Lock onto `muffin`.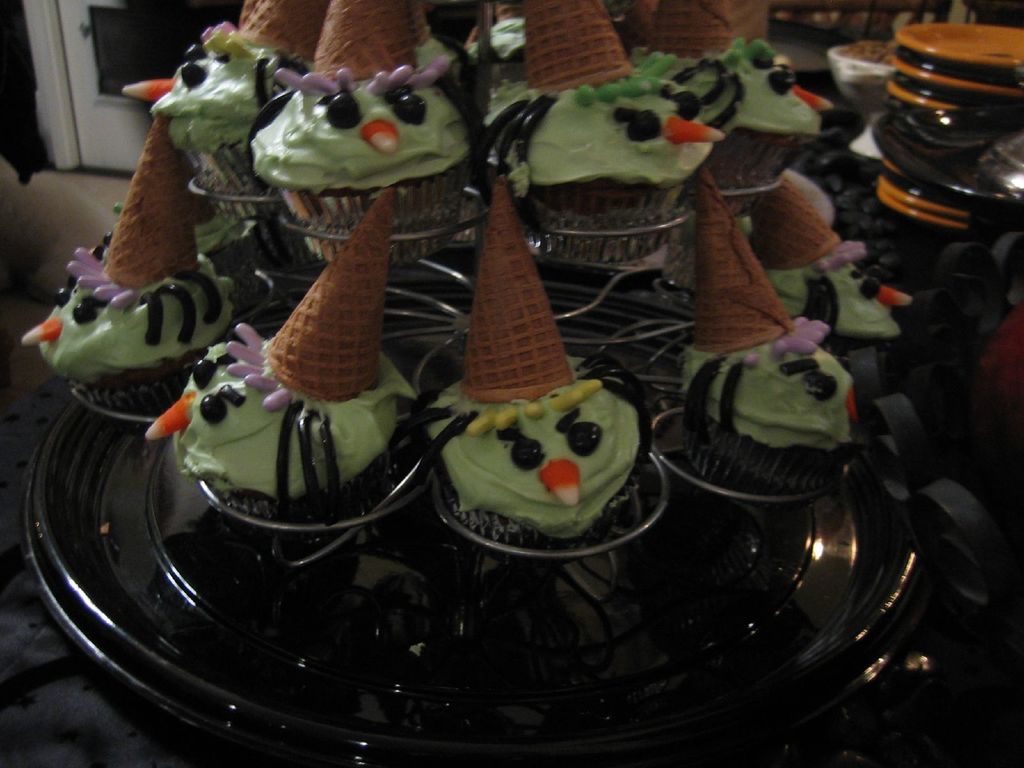
Locked: box(422, 179, 646, 553).
